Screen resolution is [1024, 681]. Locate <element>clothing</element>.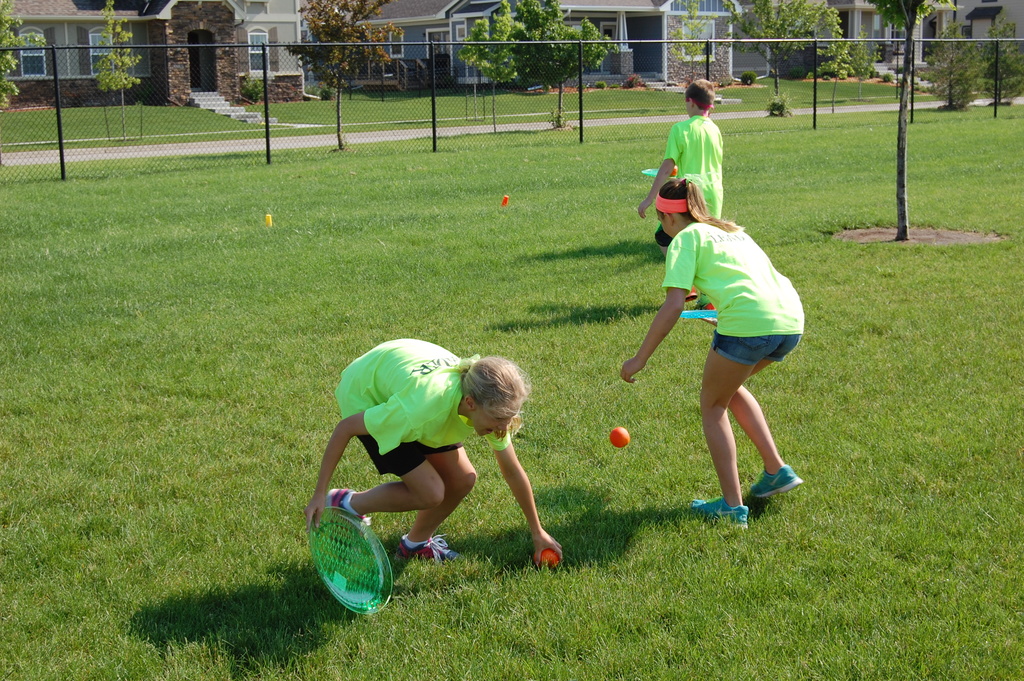
(337, 335, 515, 477).
